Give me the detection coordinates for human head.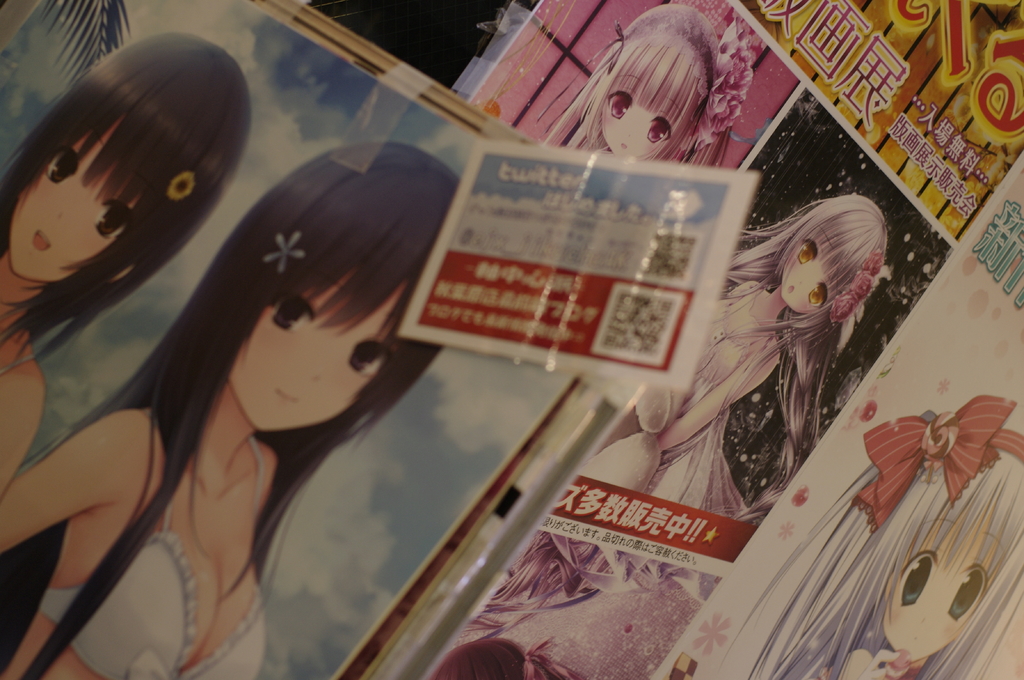
<bbox>429, 639, 570, 679</bbox>.
